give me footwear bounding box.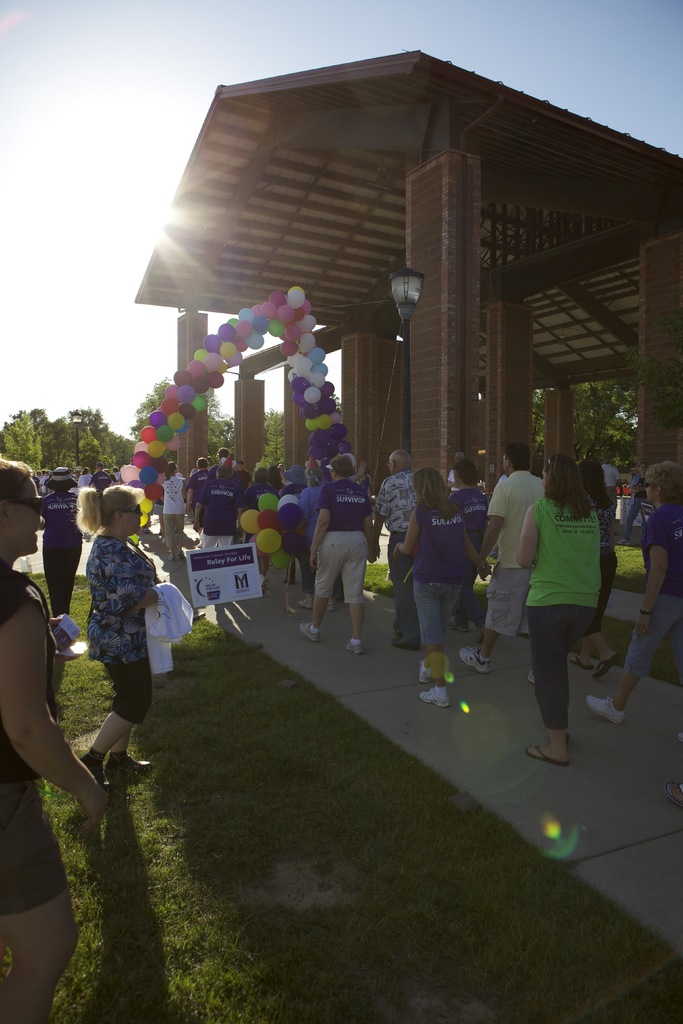
bbox=[81, 749, 110, 783].
